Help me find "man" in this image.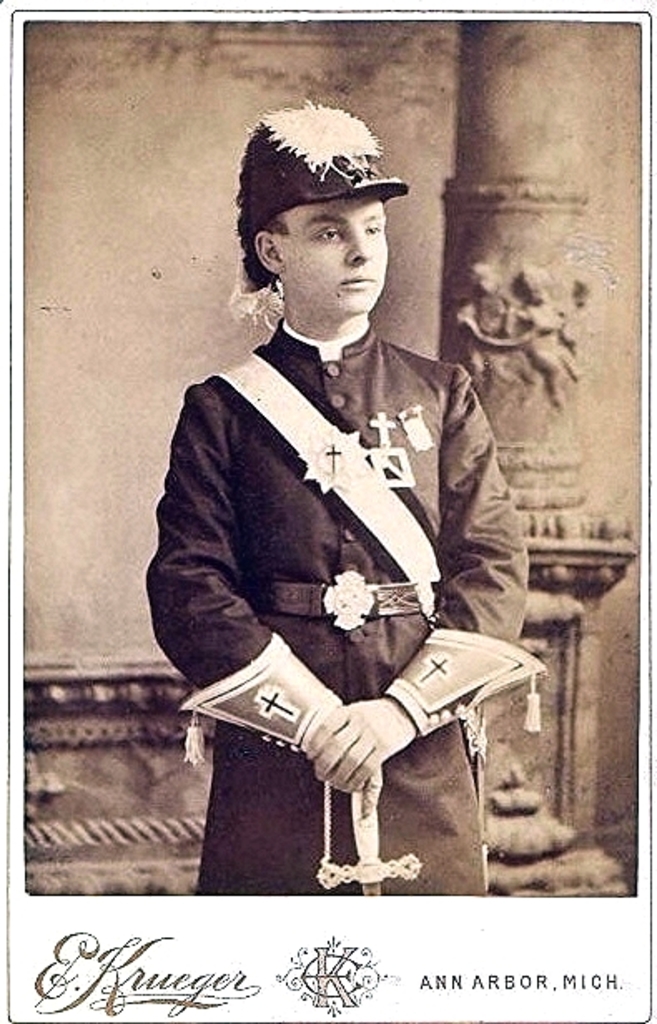
Found it: region(160, 106, 532, 919).
